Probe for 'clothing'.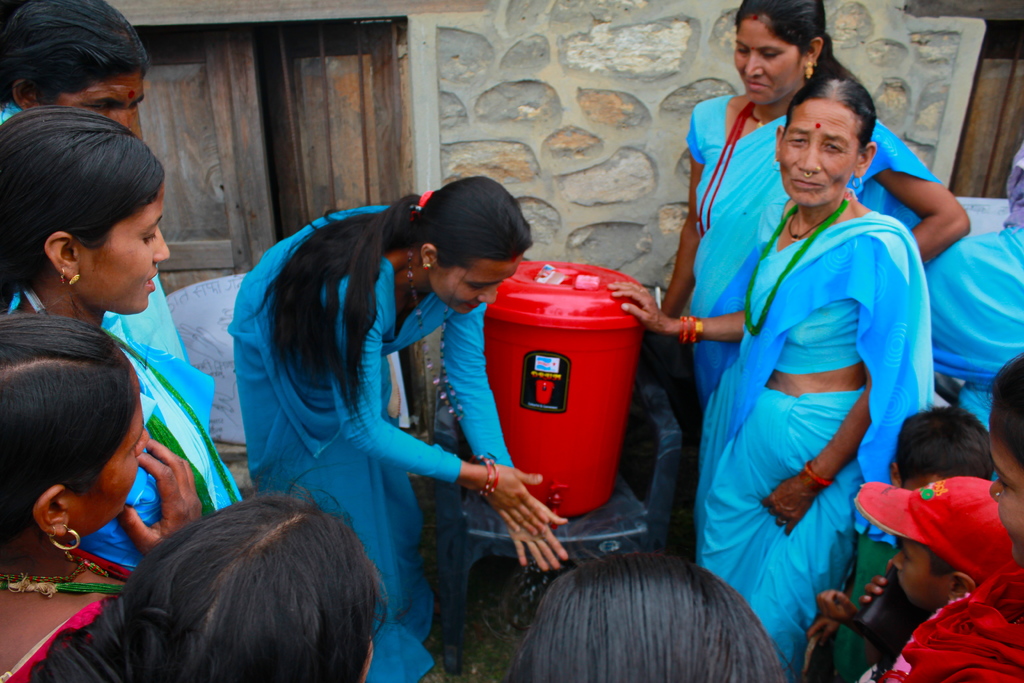
Probe result: x1=885, y1=550, x2=1023, y2=682.
